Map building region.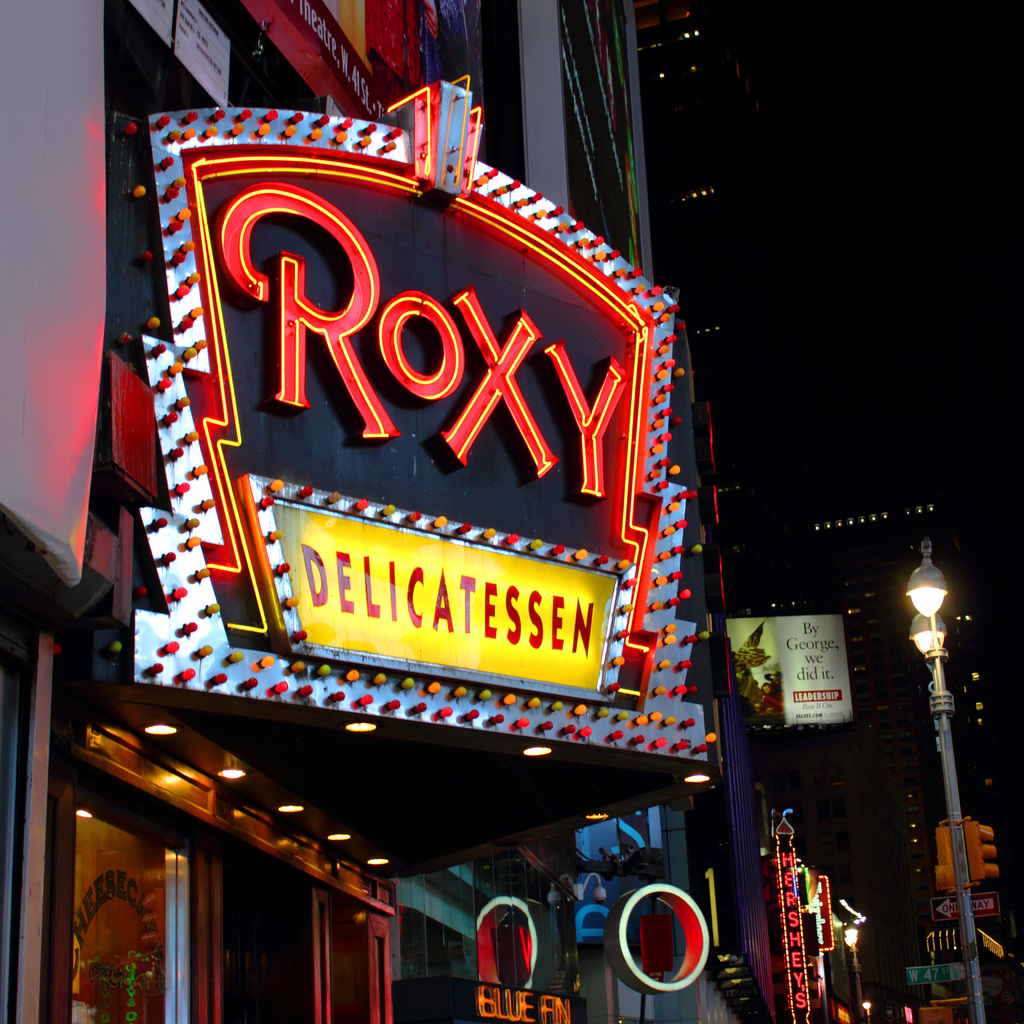
Mapped to [0, 0, 1023, 1023].
